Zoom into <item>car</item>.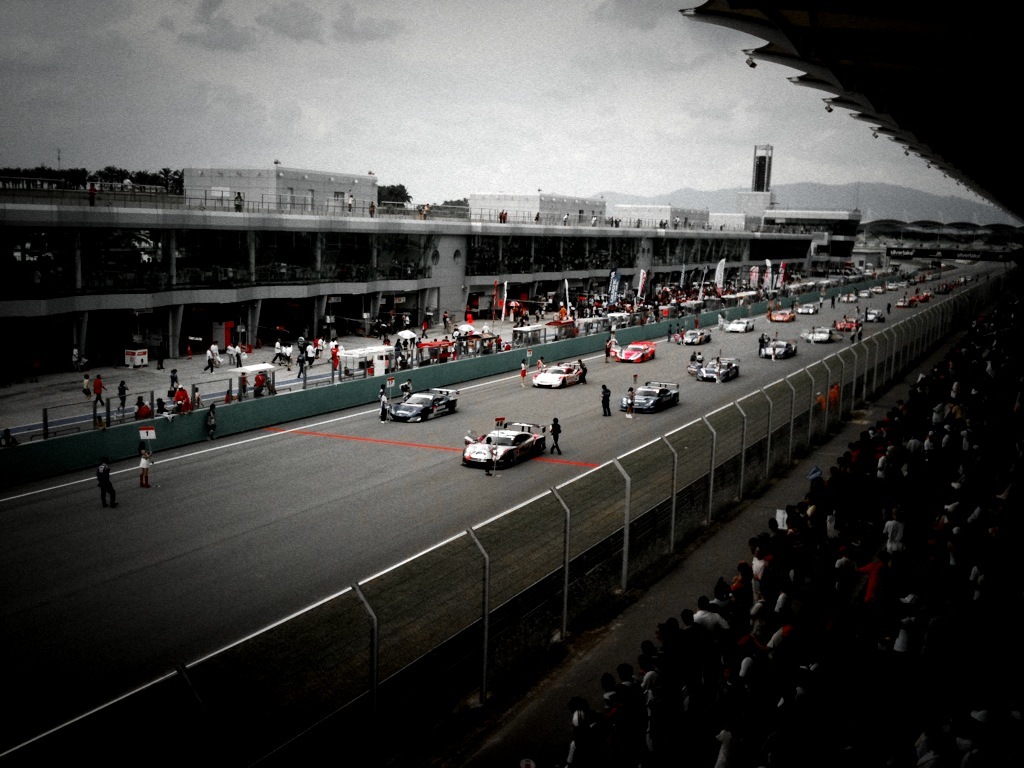
Zoom target: bbox=[382, 383, 461, 419].
